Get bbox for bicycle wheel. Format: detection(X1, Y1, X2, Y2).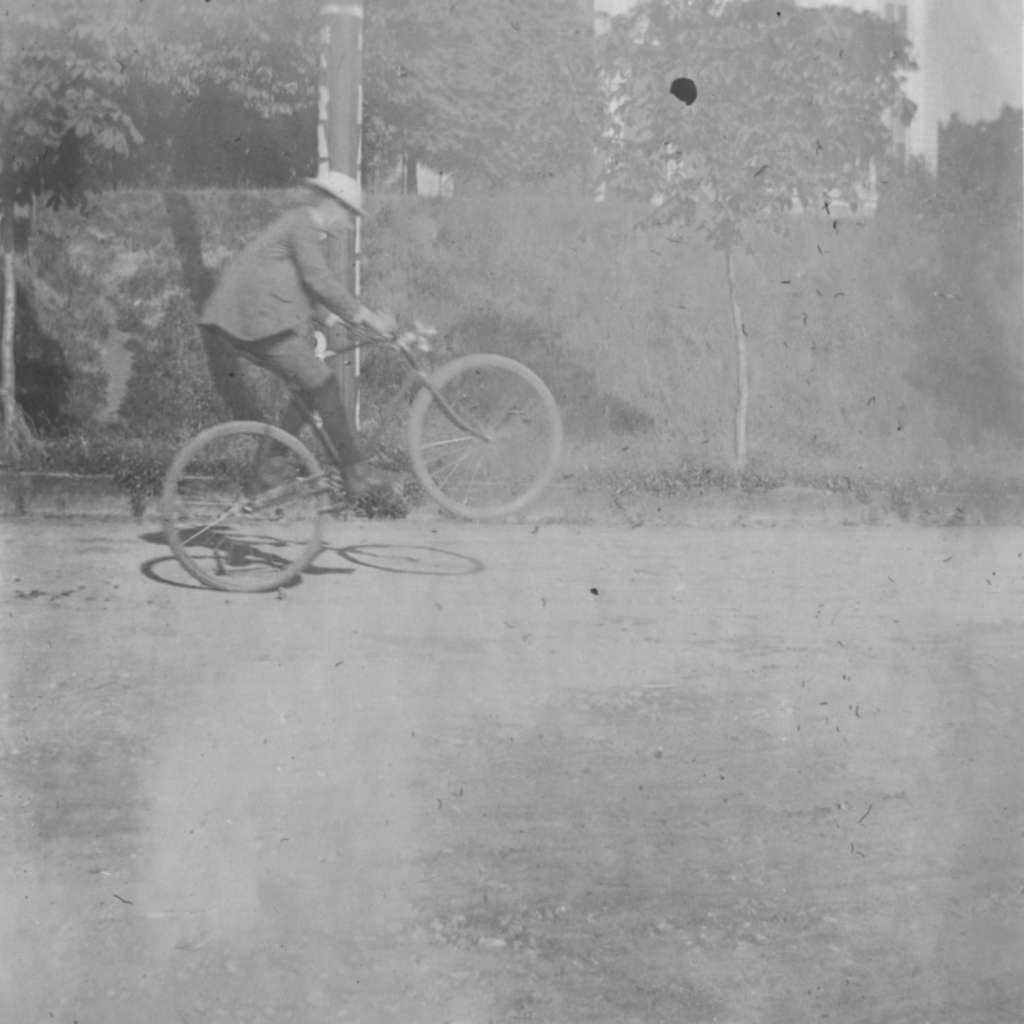
detection(385, 337, 541, 512).
